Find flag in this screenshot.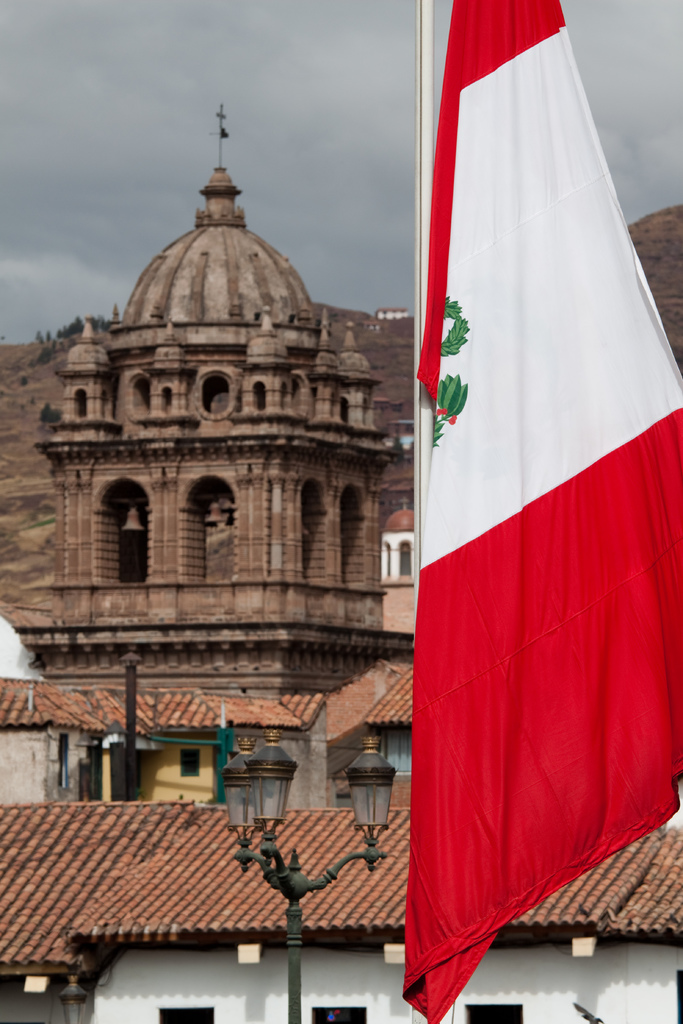
The bounding box for flag is l=401, t=0, r=671, b=1019.
